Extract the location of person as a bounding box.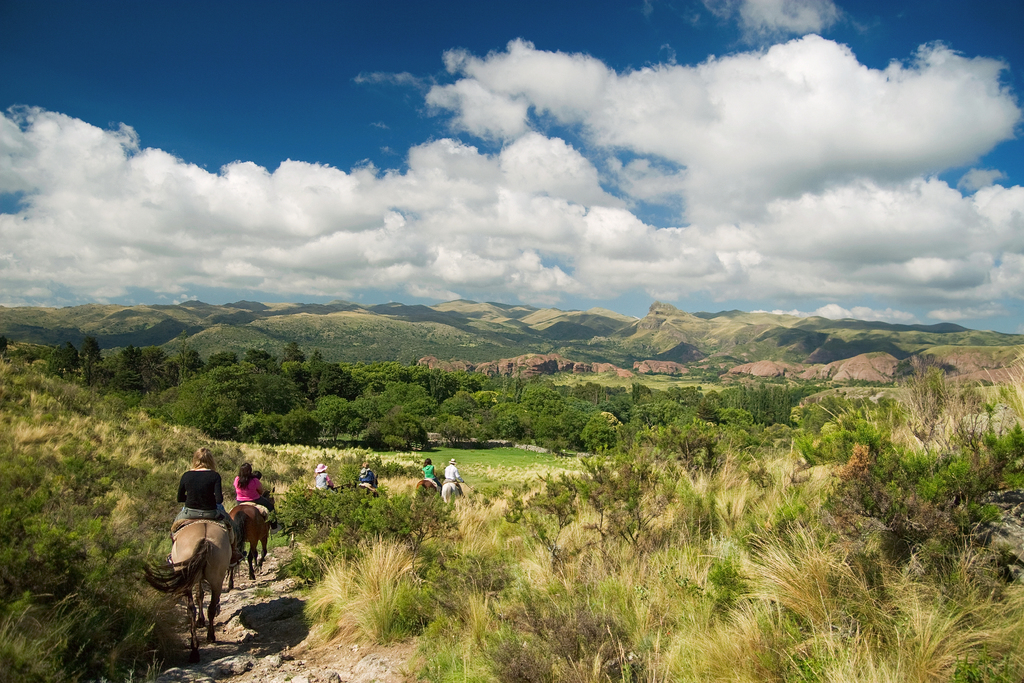
{"x1": 164, "y1": 466, "x2": 236, "y2": 603}.
